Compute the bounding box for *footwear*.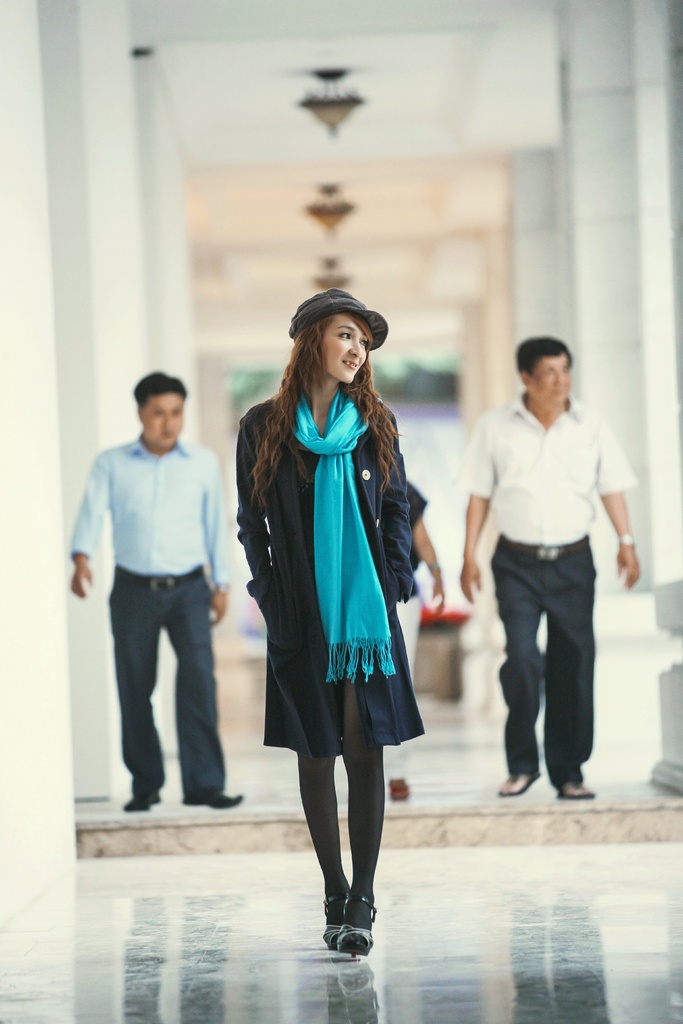
<bbox>322, 881, 345, 955</bbox>.
